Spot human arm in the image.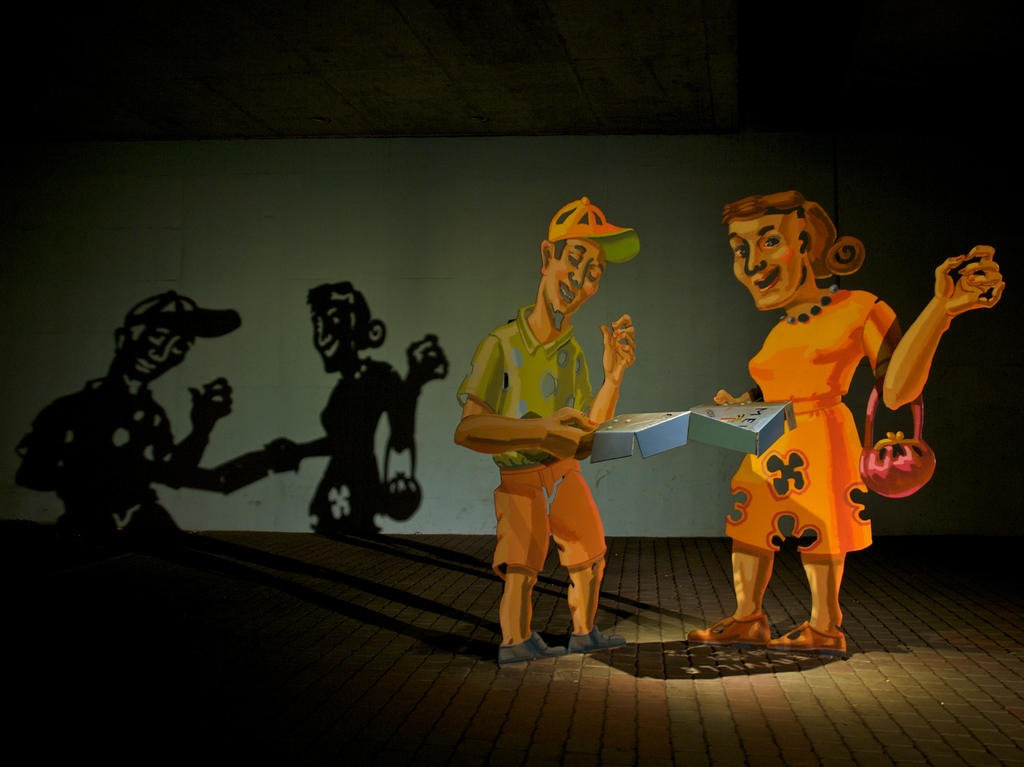
human arm found at box=[876, 252, 1004, 440].
